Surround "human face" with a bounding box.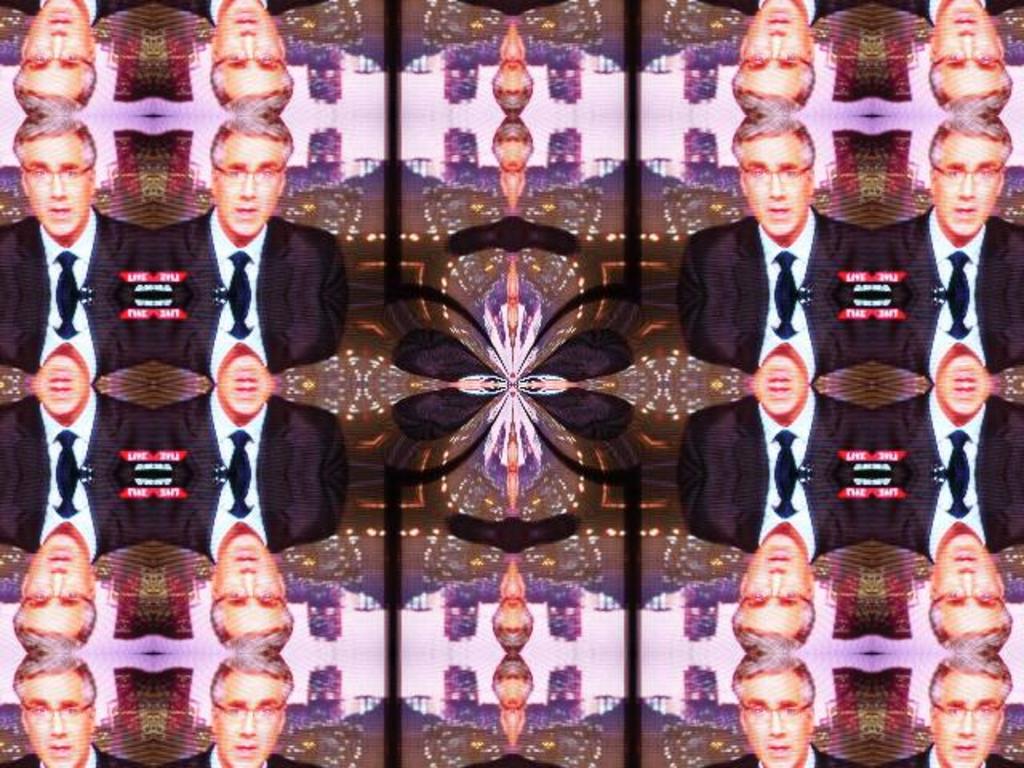
(x1=942, y1=664, x2=998, y2=765).
